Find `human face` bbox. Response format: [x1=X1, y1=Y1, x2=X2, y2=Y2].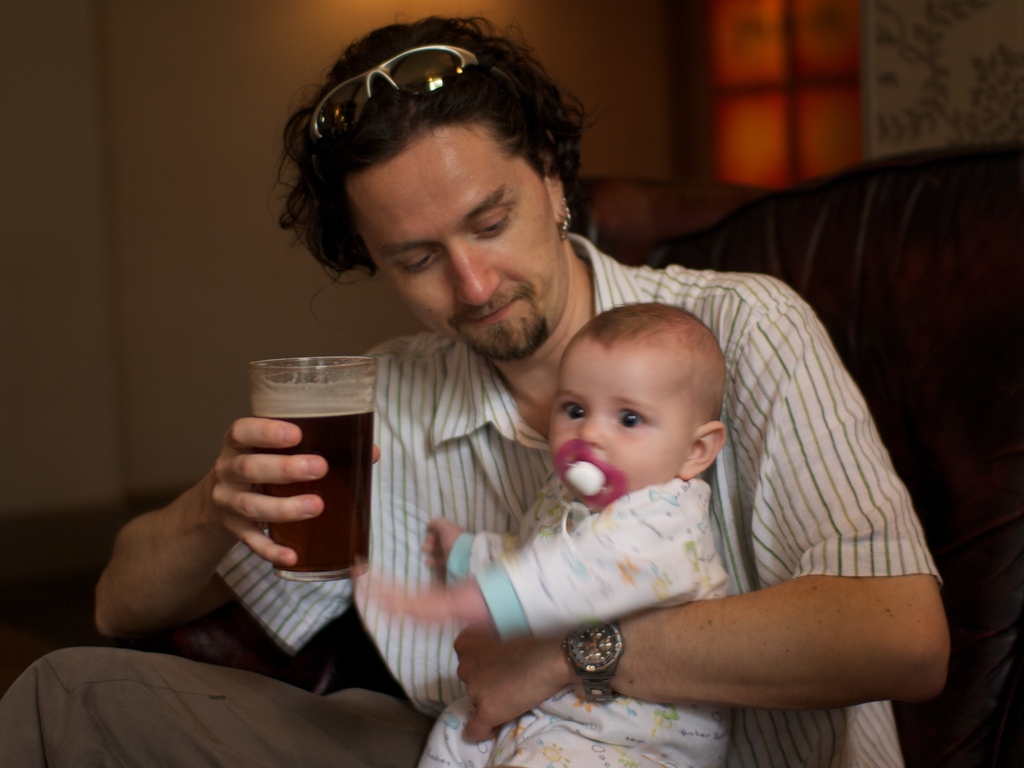
[x1=350, y1=121, x2=570, y2=364].
